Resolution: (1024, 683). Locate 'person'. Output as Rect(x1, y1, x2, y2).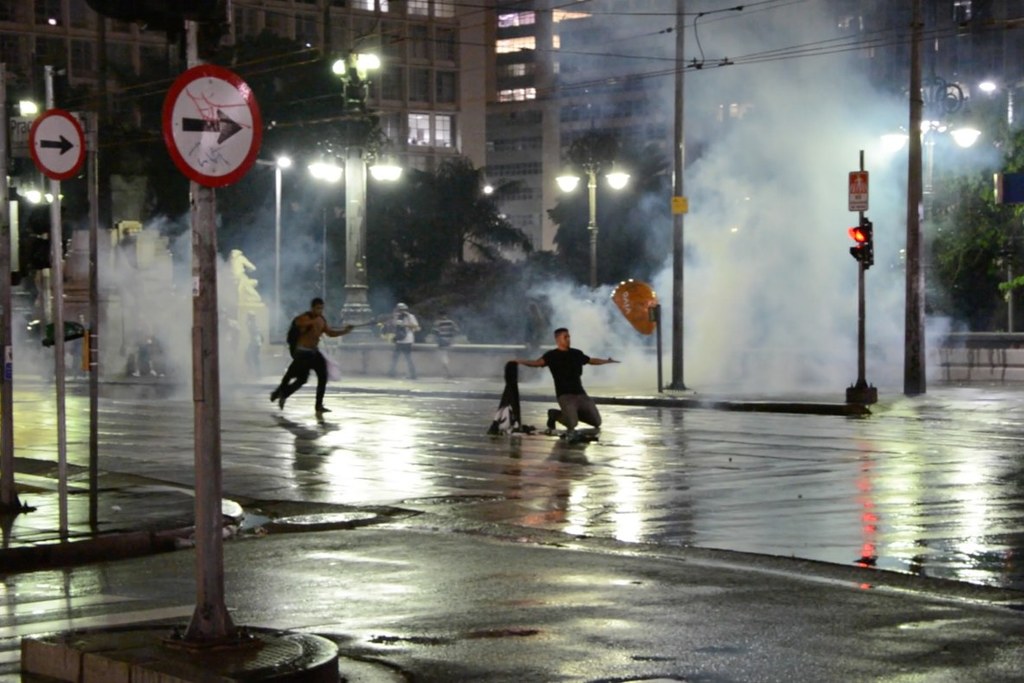
Rect(523, 300, 543, 373).
